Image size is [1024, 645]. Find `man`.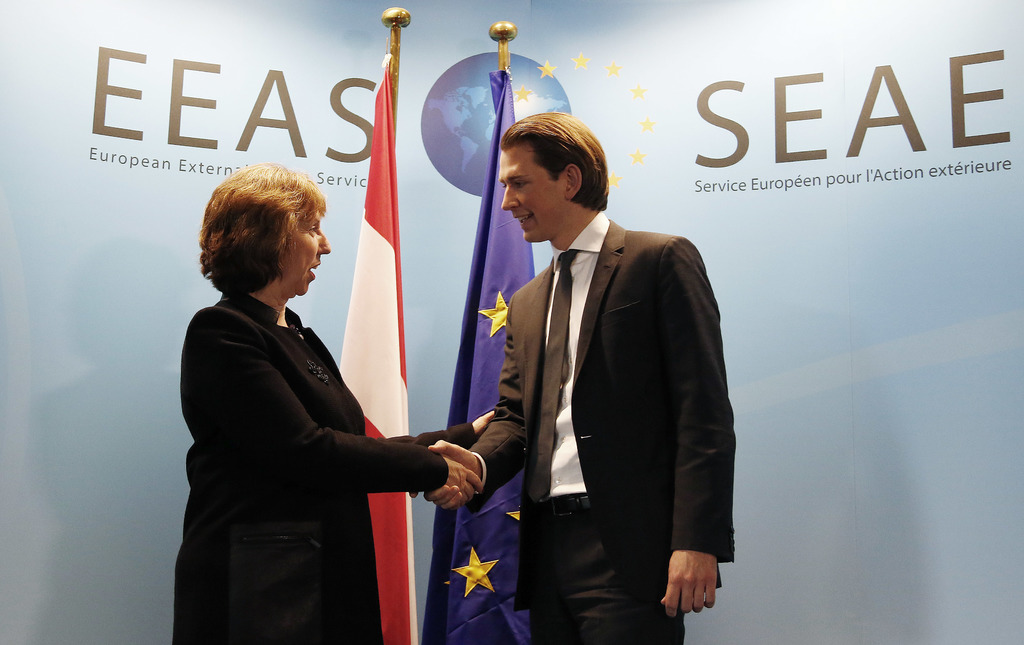
[410,207,738,644].
